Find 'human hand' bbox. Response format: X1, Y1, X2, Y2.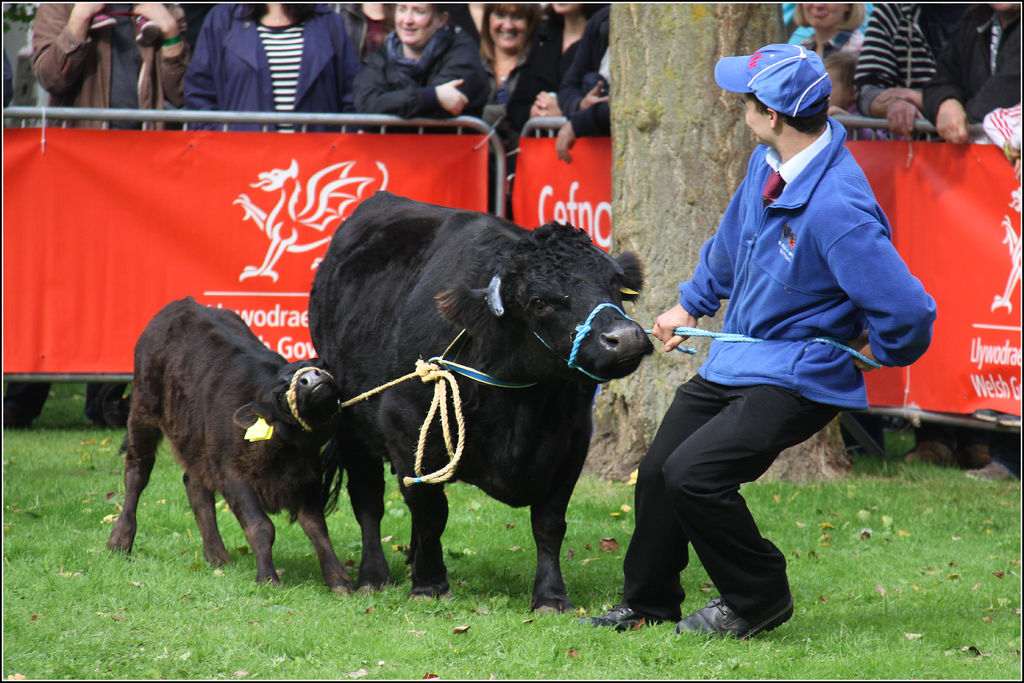
534, 90, 566, 120.
